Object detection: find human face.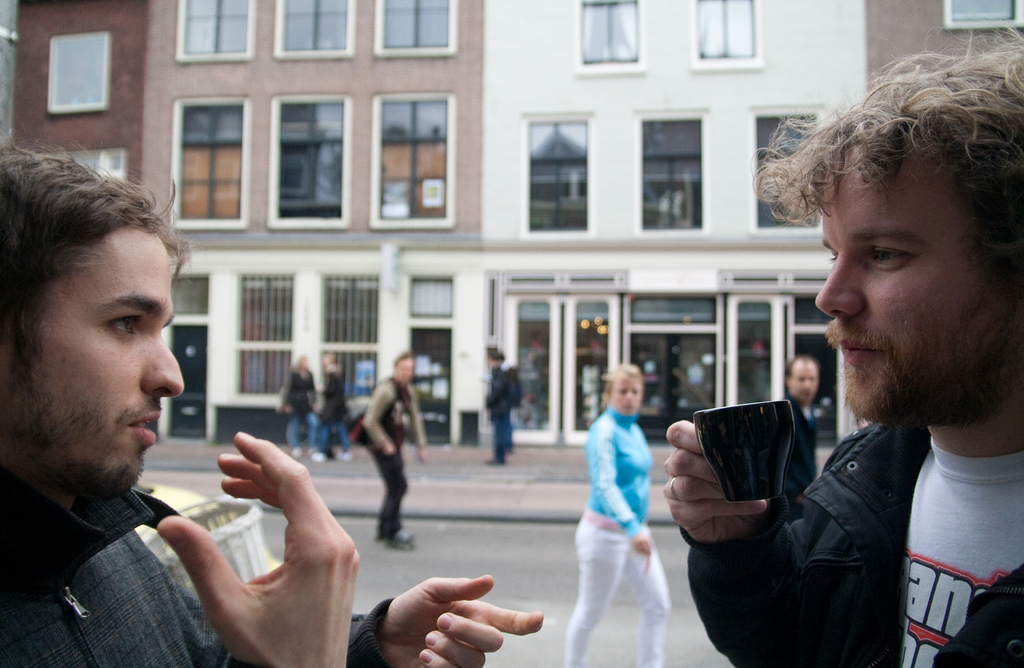
bbox=[787, 364, 826, 406].
